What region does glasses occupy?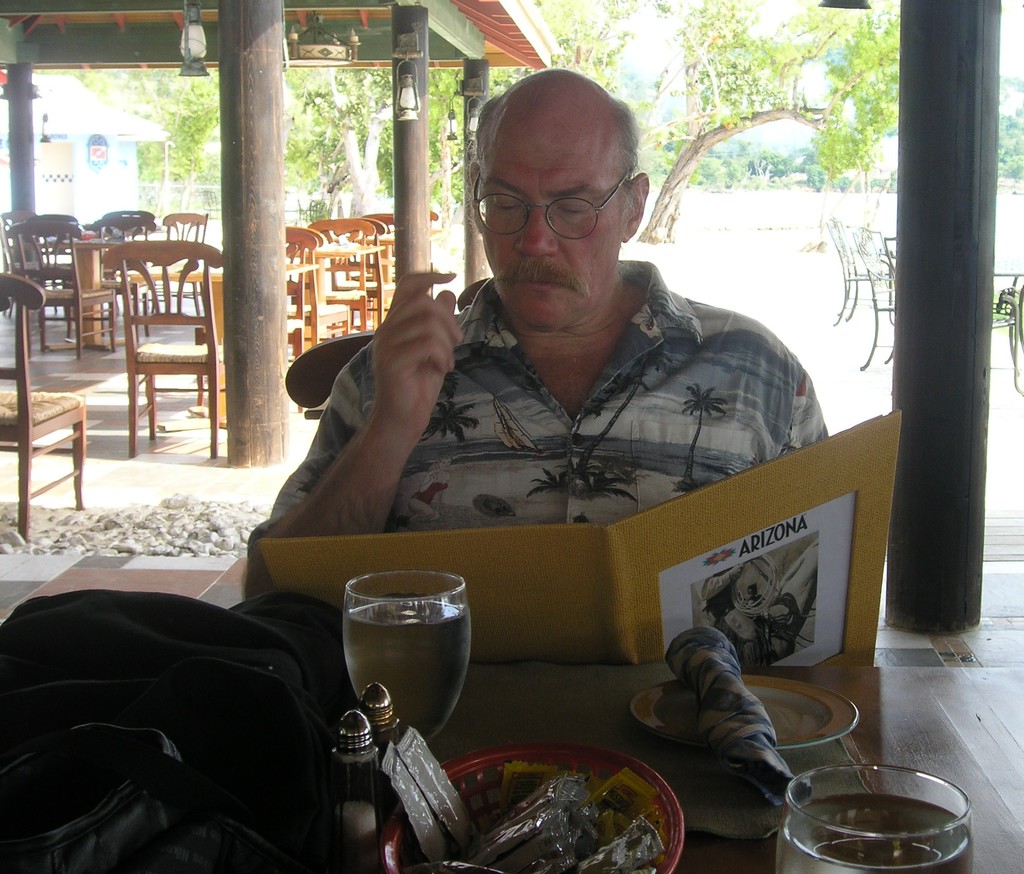
<bbox>463, 159, 639, 226</bbox>.
